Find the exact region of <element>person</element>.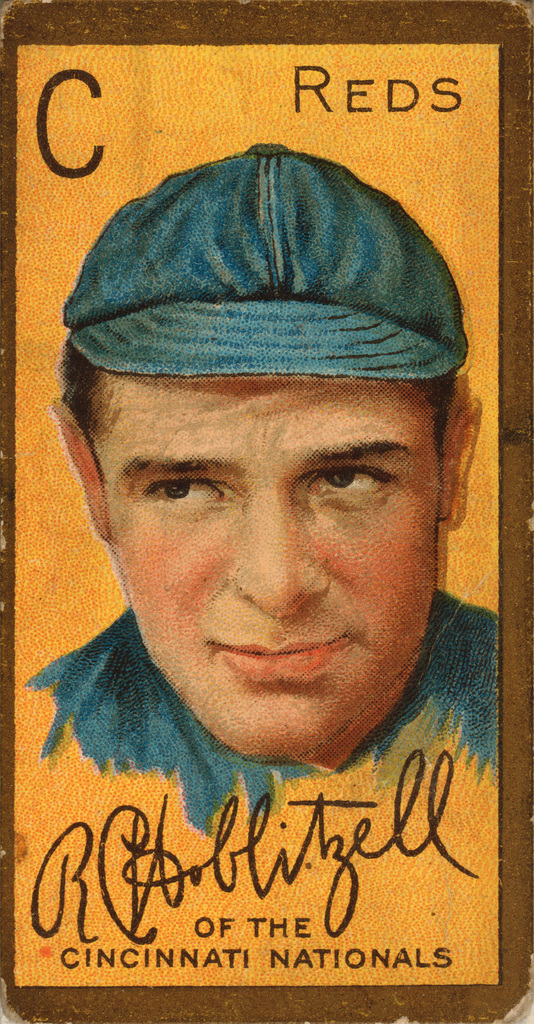
Exact region: pyautogui.locateOnScreen(24, 138, 503, 843).
